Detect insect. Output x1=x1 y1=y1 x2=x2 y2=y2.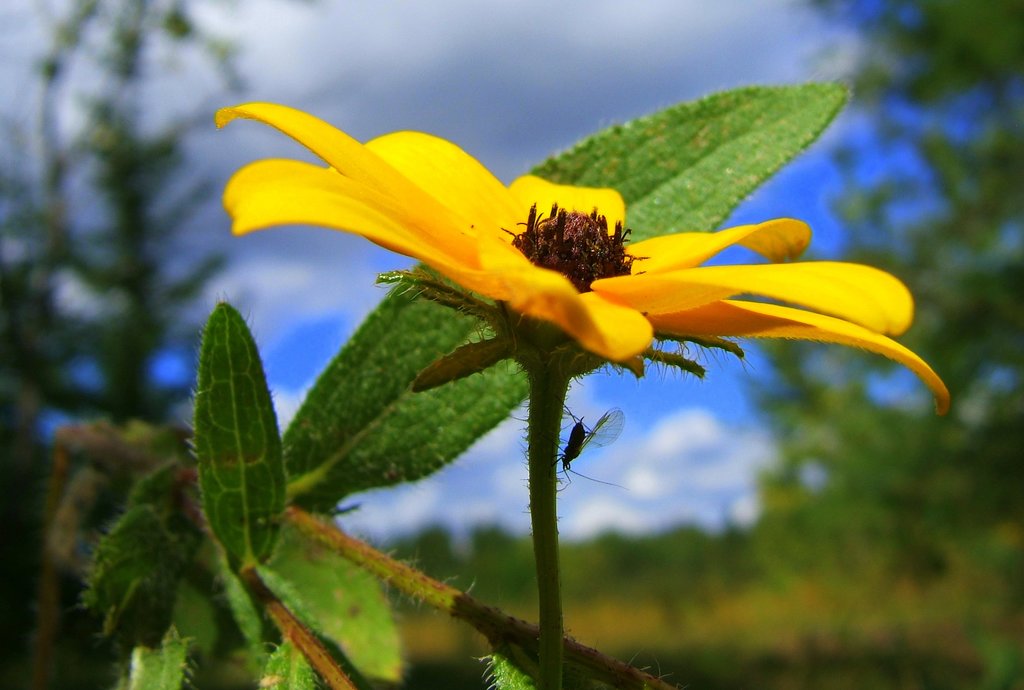
x1=551 y1=406 x2=637 y2=496.
